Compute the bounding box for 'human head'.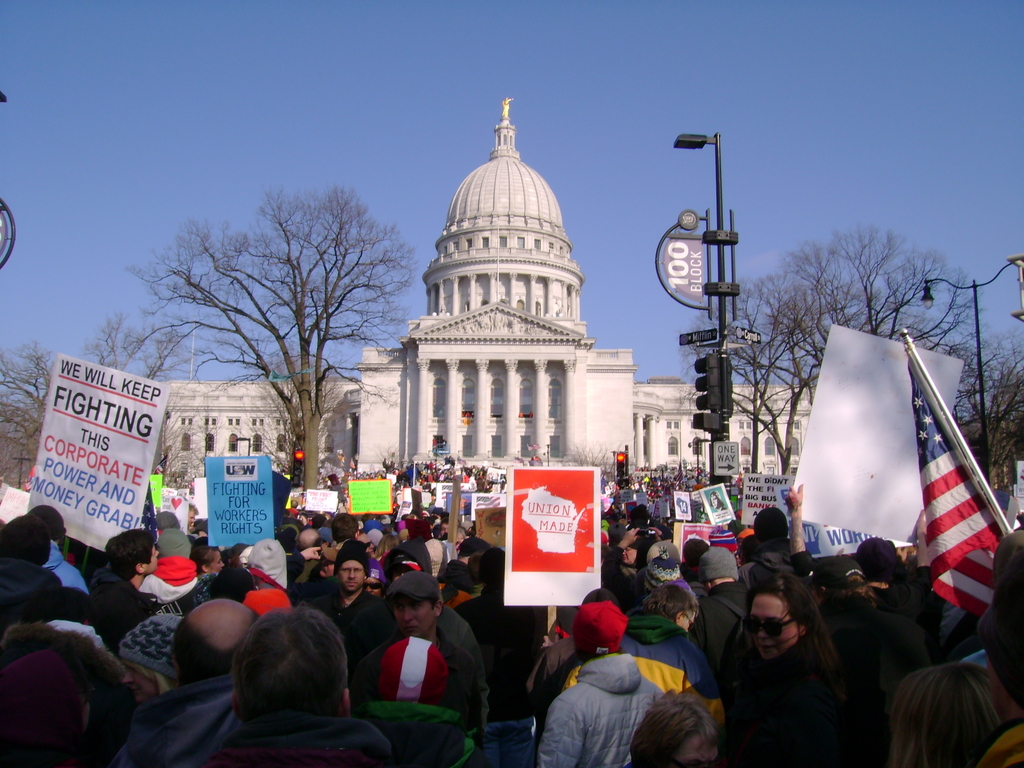
x1=648, y1=534, x2=679, y2=581.
